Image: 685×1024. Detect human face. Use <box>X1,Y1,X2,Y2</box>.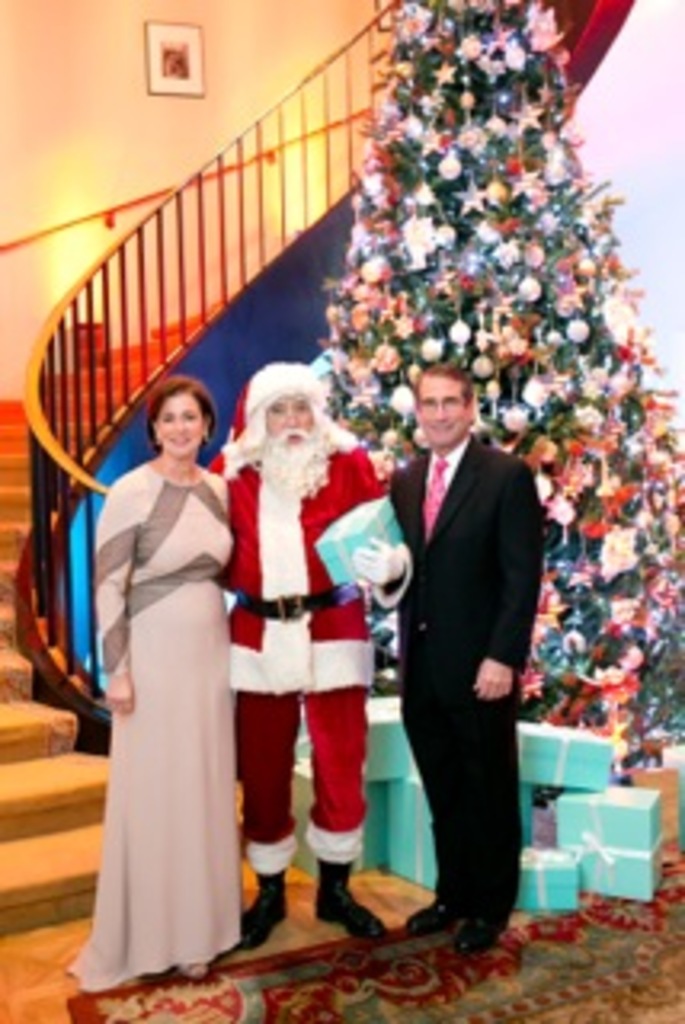
<box>266,394,317,454</box>.
